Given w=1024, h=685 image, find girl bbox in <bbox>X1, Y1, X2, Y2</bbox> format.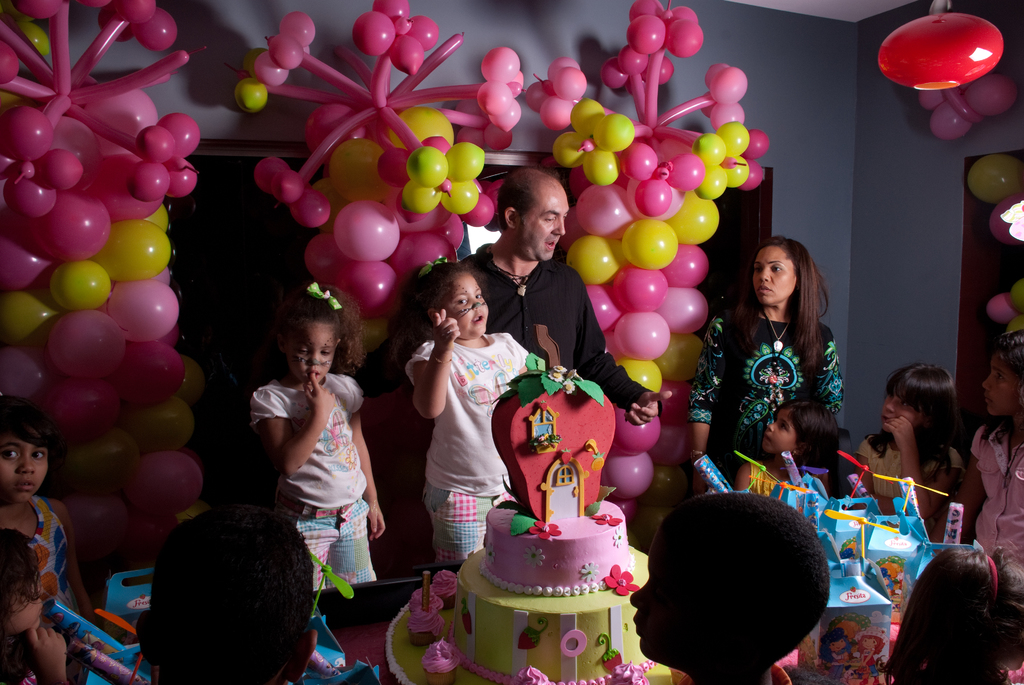
<bbox>882, 543, 1023, 684</bbox>.
